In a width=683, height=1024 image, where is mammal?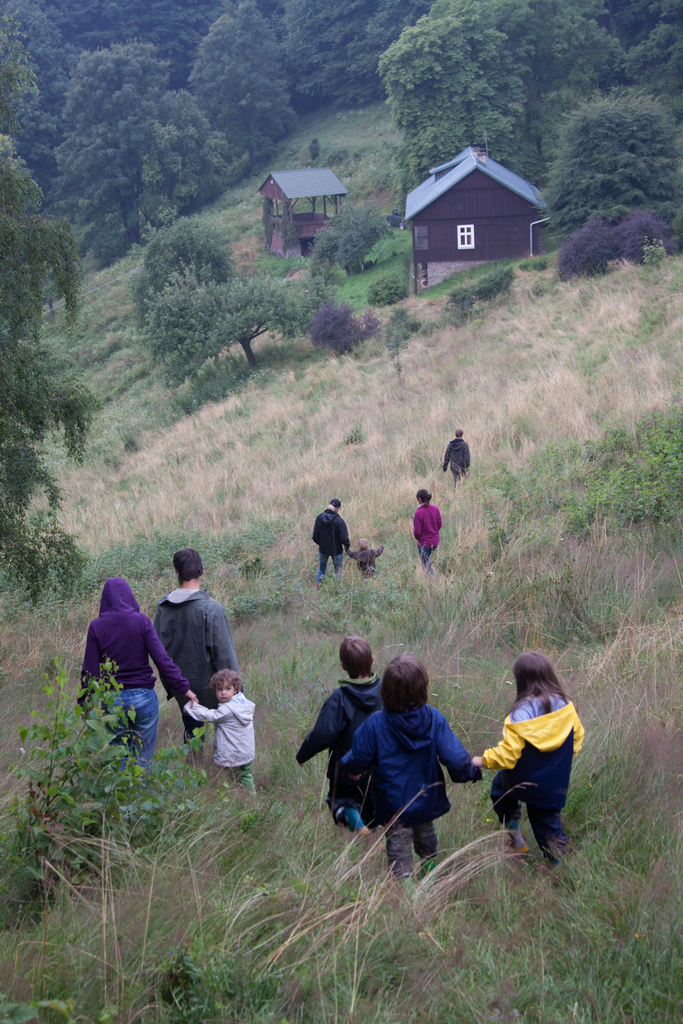
detection(343, 536, 385, 586).
